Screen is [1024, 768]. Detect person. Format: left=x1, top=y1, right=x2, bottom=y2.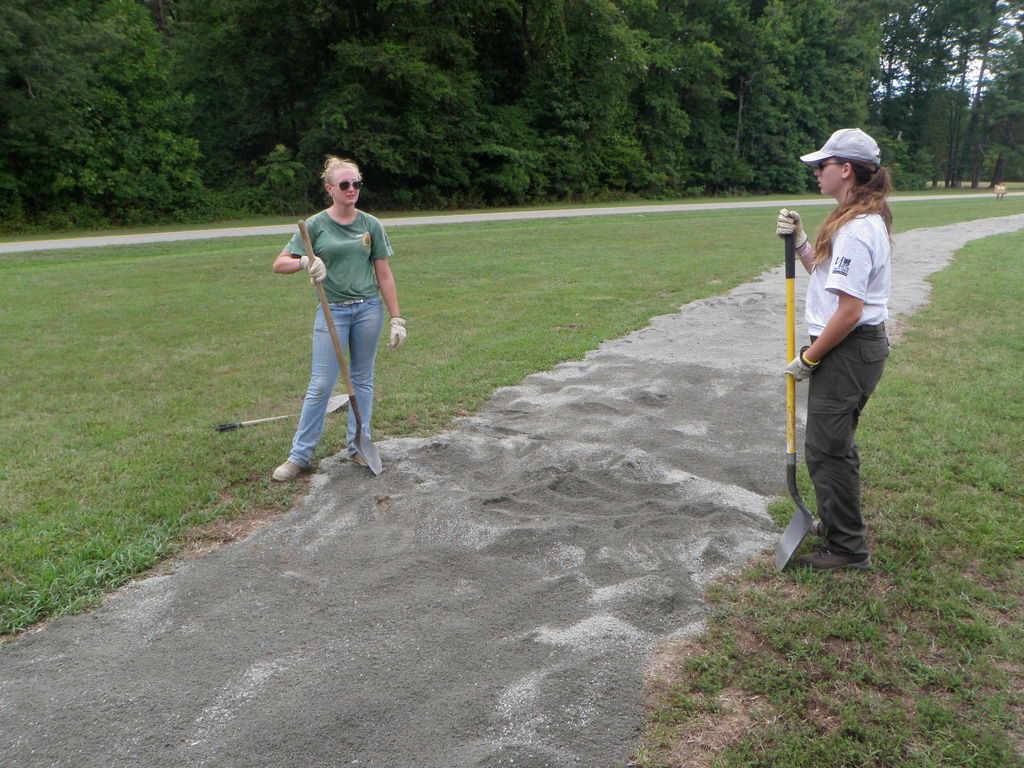
left=790, top=125, right=903, bottom=582.
